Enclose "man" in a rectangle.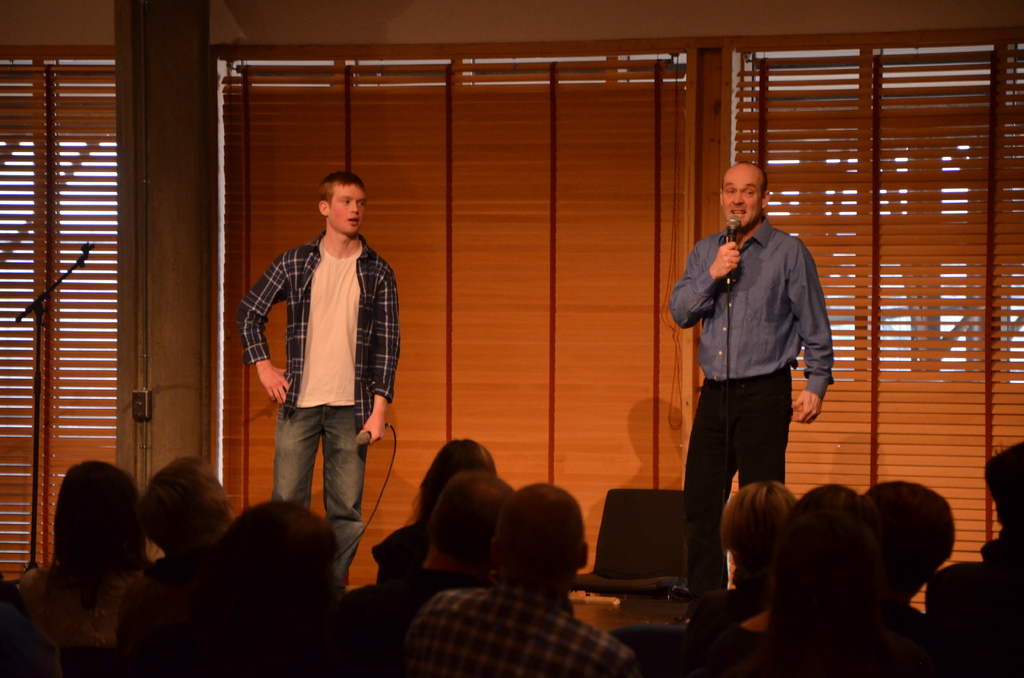
<region>380, 465, 525, 629</region>.
